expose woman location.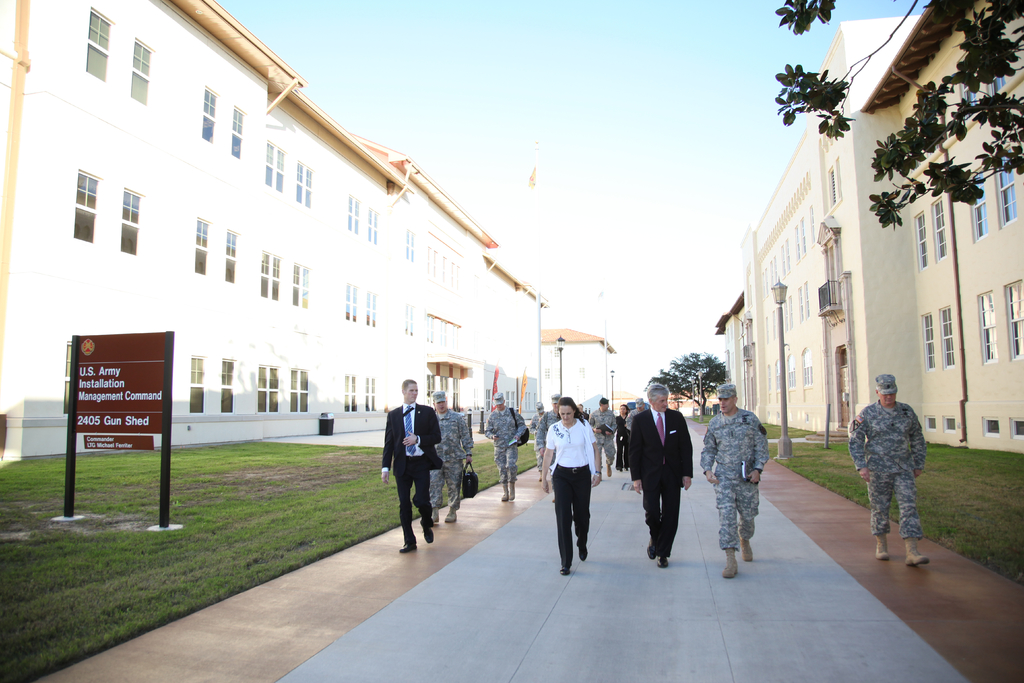
Exposed at (540, 402, 607, 582).
